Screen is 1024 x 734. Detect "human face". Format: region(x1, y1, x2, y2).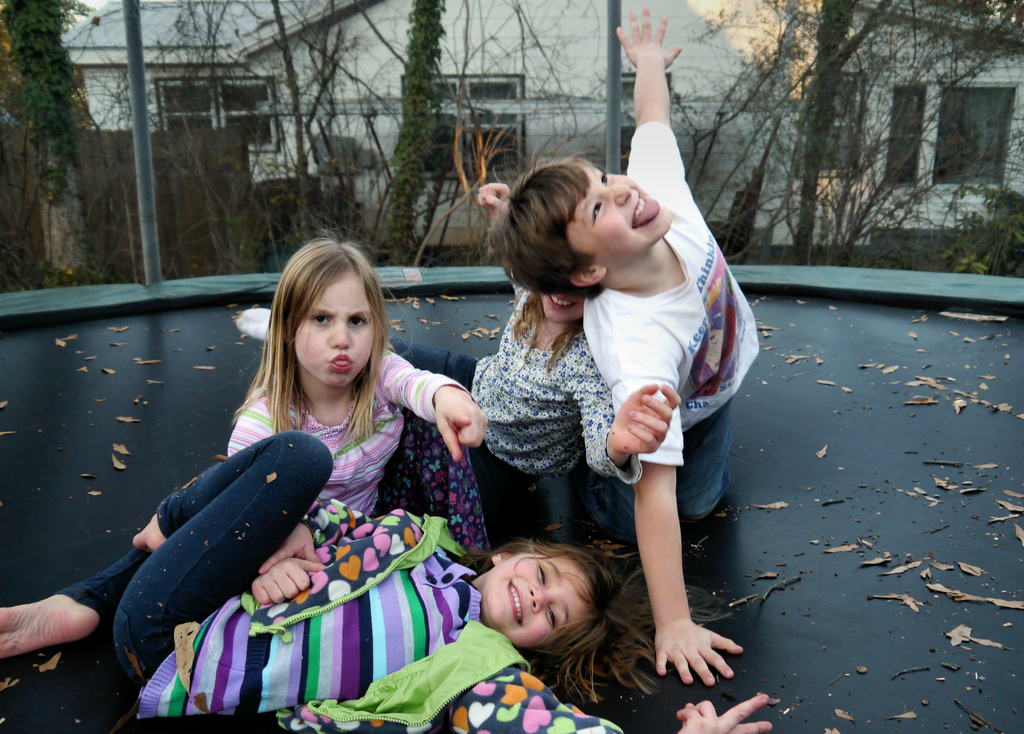
region(558, 167, 673, 264).
